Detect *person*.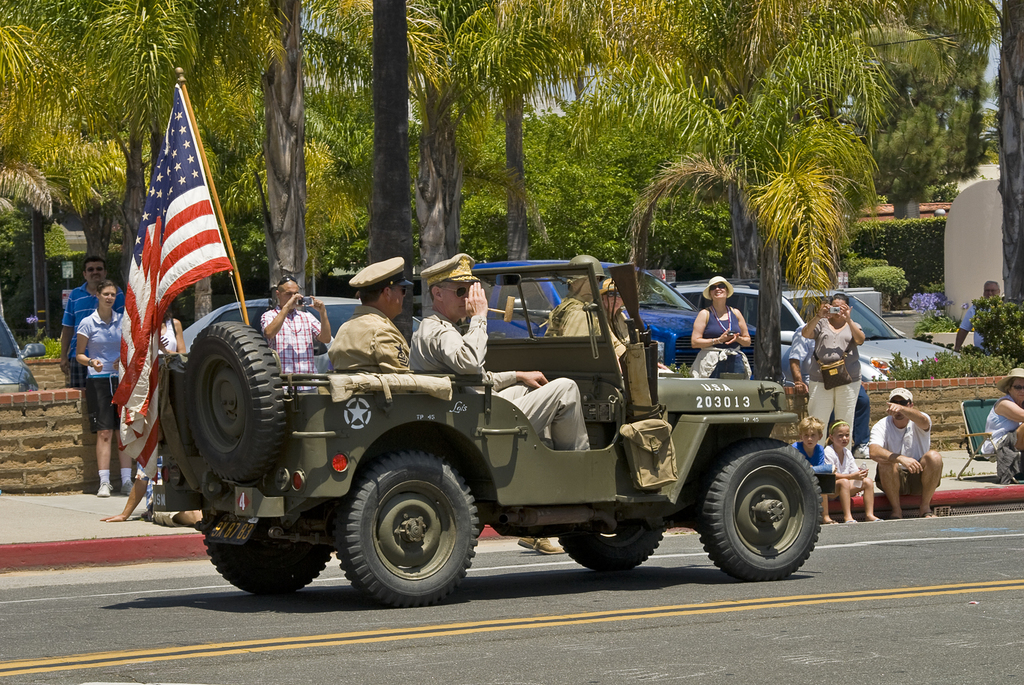
Detected at [left=788, top=414, right=832, bottom=526].
